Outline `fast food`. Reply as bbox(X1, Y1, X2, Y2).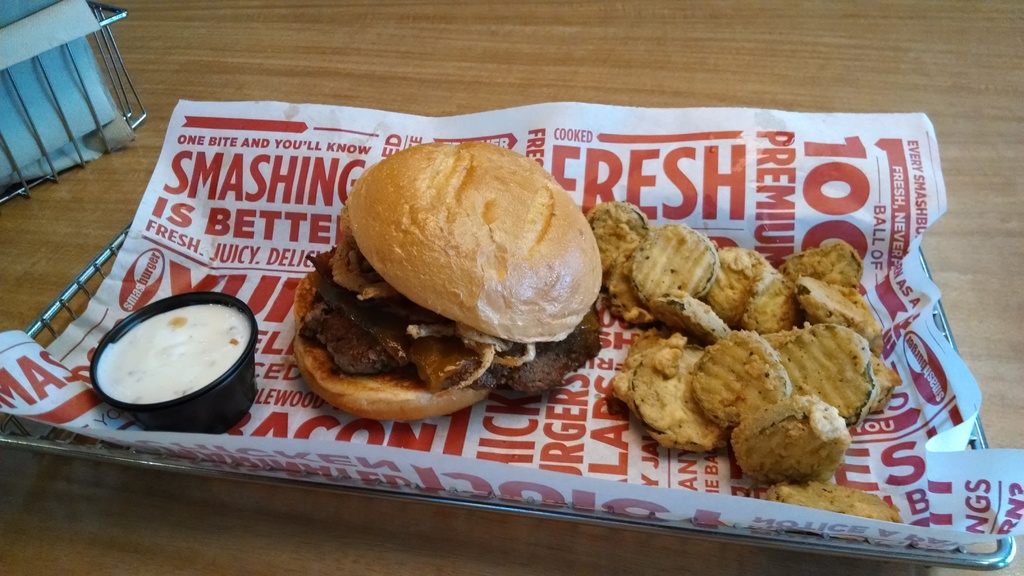
bbox(265, 127, 621, 417).
